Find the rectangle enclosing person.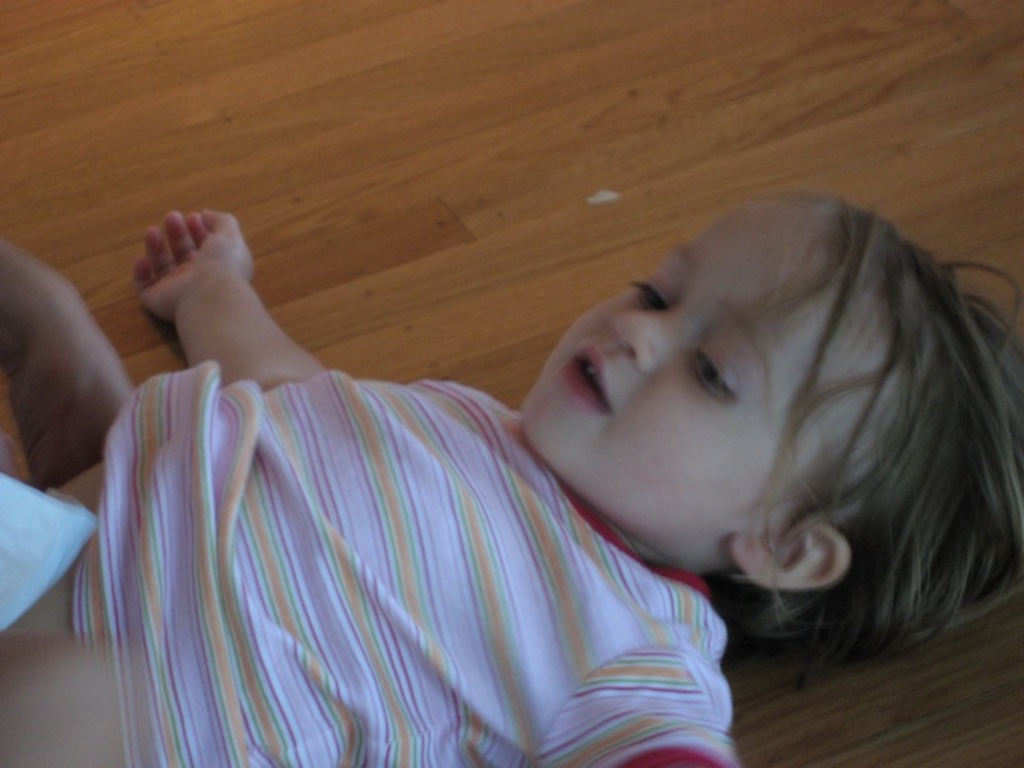
x1=104, y1=122, x2=1023, y2=740.
